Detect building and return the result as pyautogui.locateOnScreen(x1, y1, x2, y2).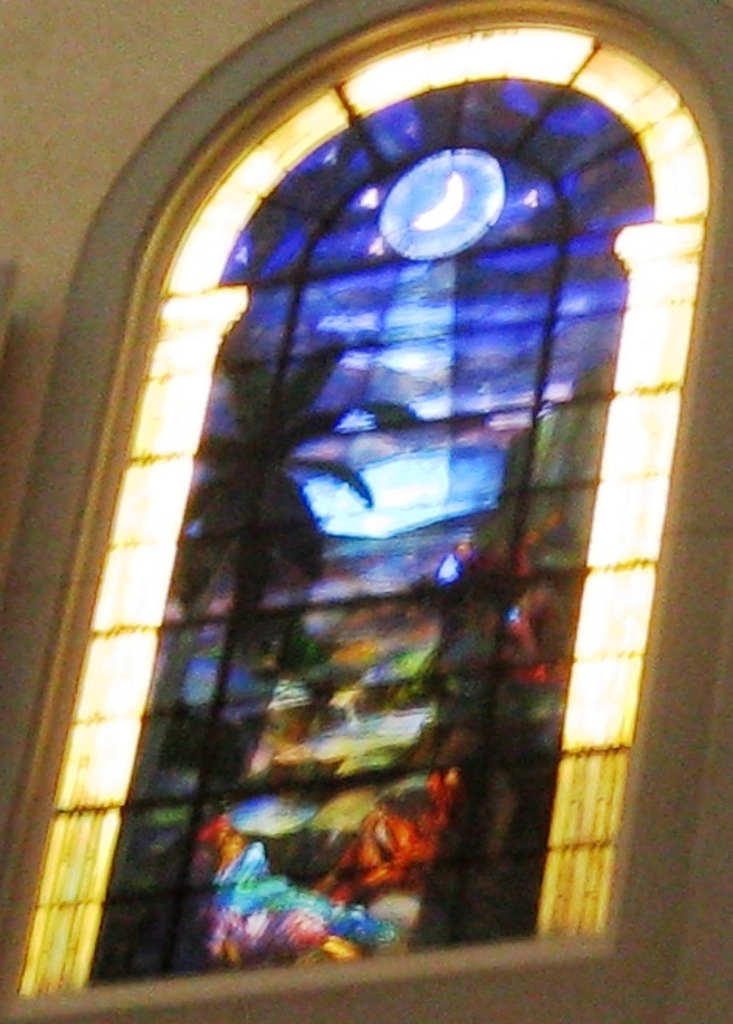
pyautogui.locateOnScreen(0, 0, 731, 1022).
